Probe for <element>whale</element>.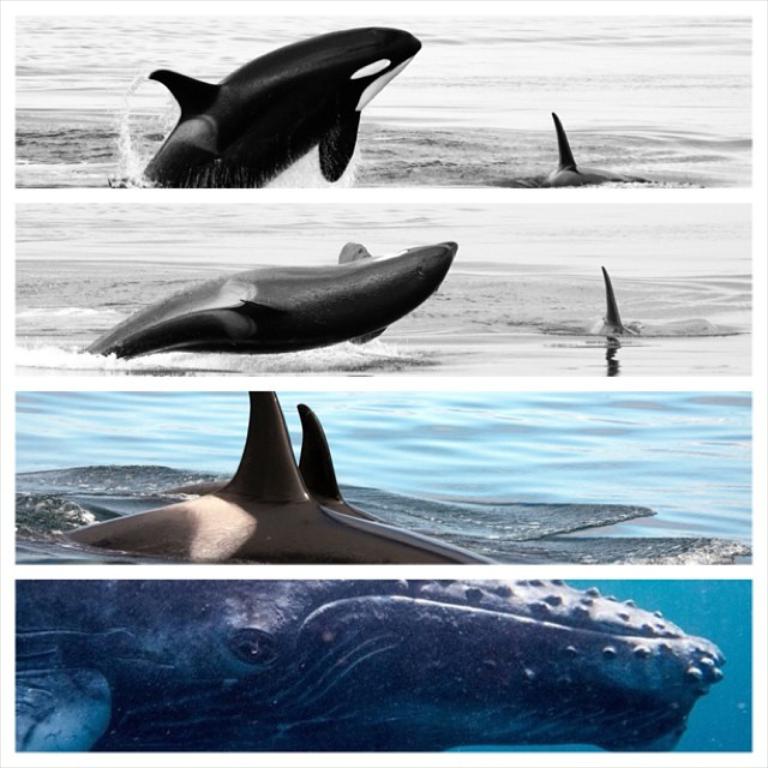
Probe result: BBox(535, 110, 652, 186).
